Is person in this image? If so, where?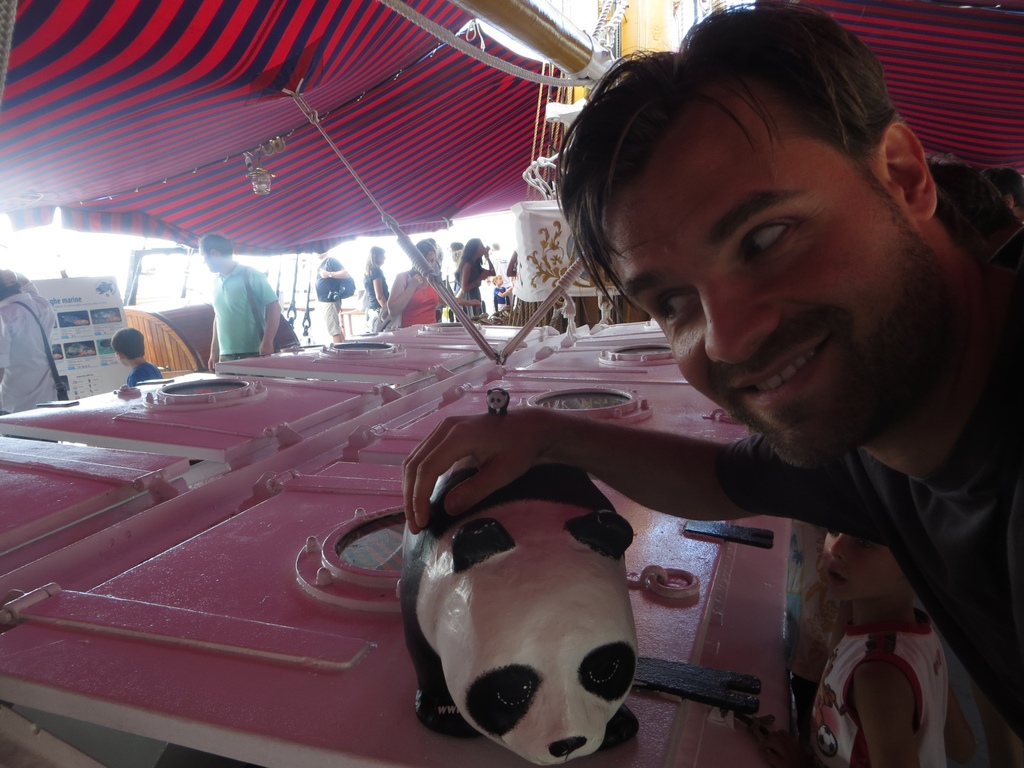
Yes, at Rect(308, 248, 360, 346).
